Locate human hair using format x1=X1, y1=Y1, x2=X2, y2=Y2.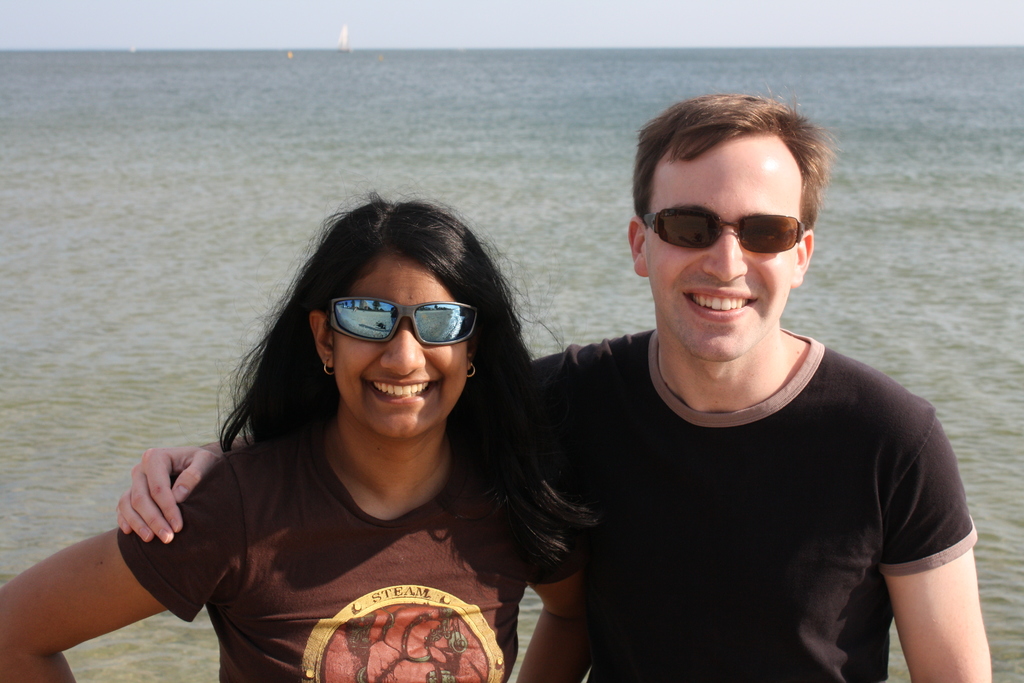
x1=216, y1=187, x2=605, y2=580.
